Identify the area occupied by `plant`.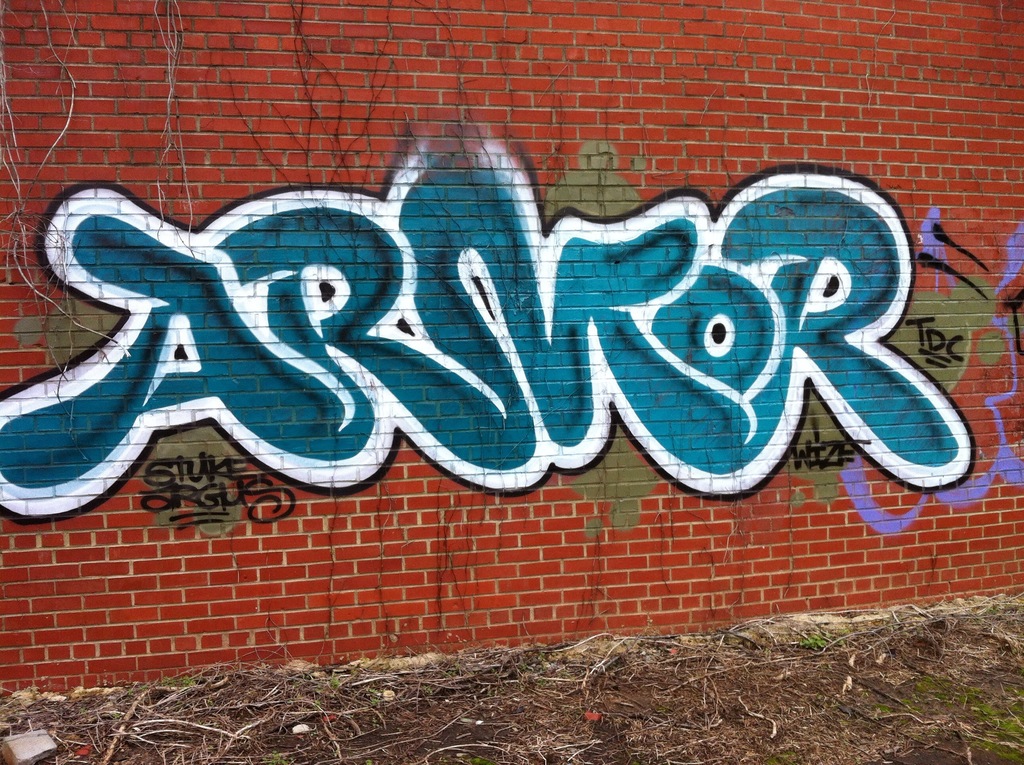
Area: (left=178, top=673, right=195, bottom=686).
